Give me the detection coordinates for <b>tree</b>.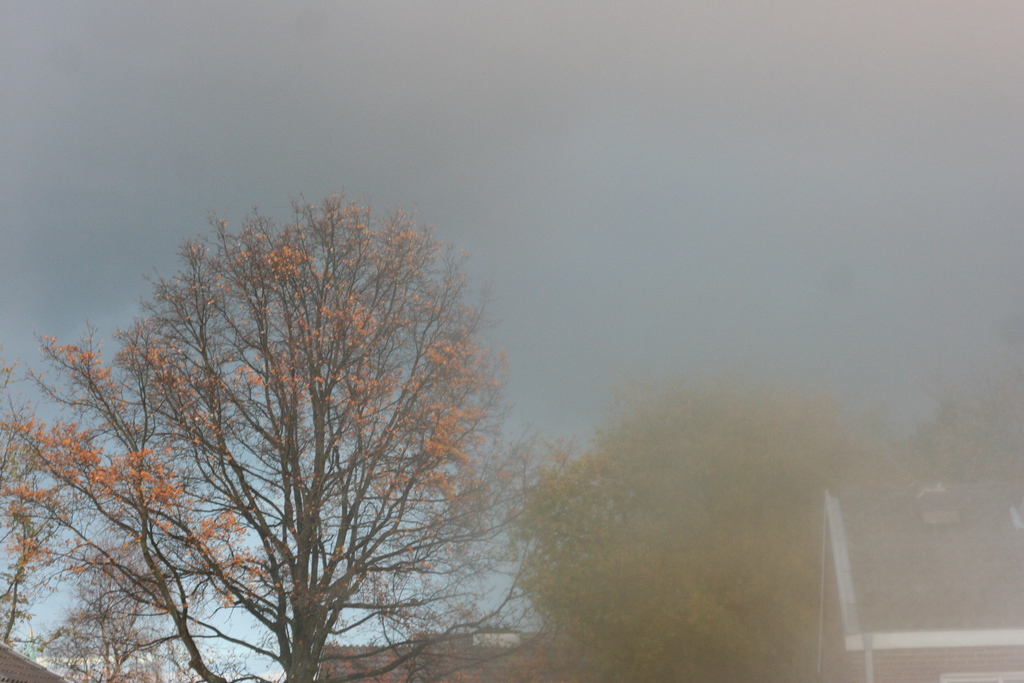
<region>514, 381, 944, 682</region>.
